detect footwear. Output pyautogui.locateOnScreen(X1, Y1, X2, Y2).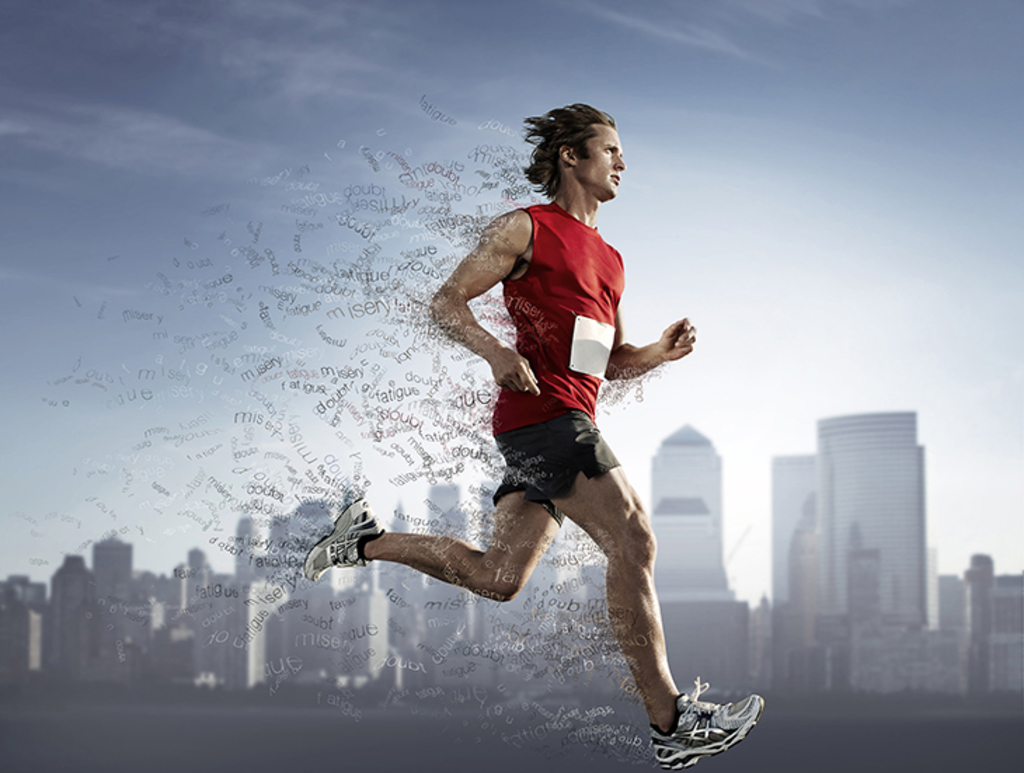
pyautogui.locateOnScreen(647, 672, 767, 766).
